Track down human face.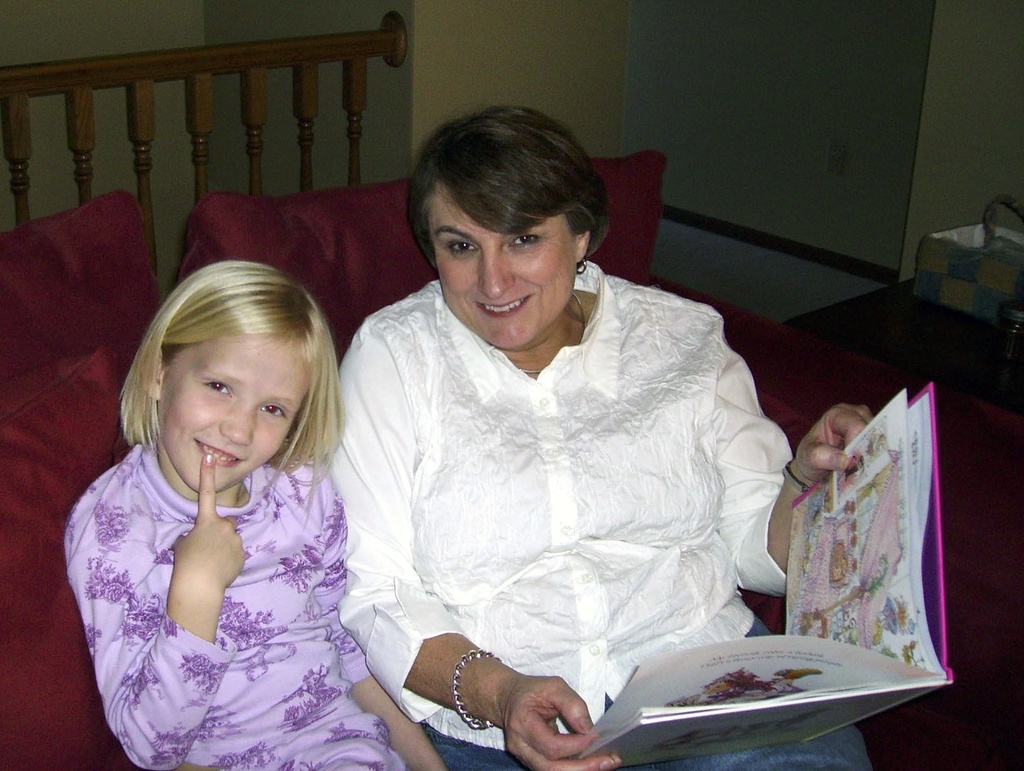
Tracked to (428,197,574,348).
